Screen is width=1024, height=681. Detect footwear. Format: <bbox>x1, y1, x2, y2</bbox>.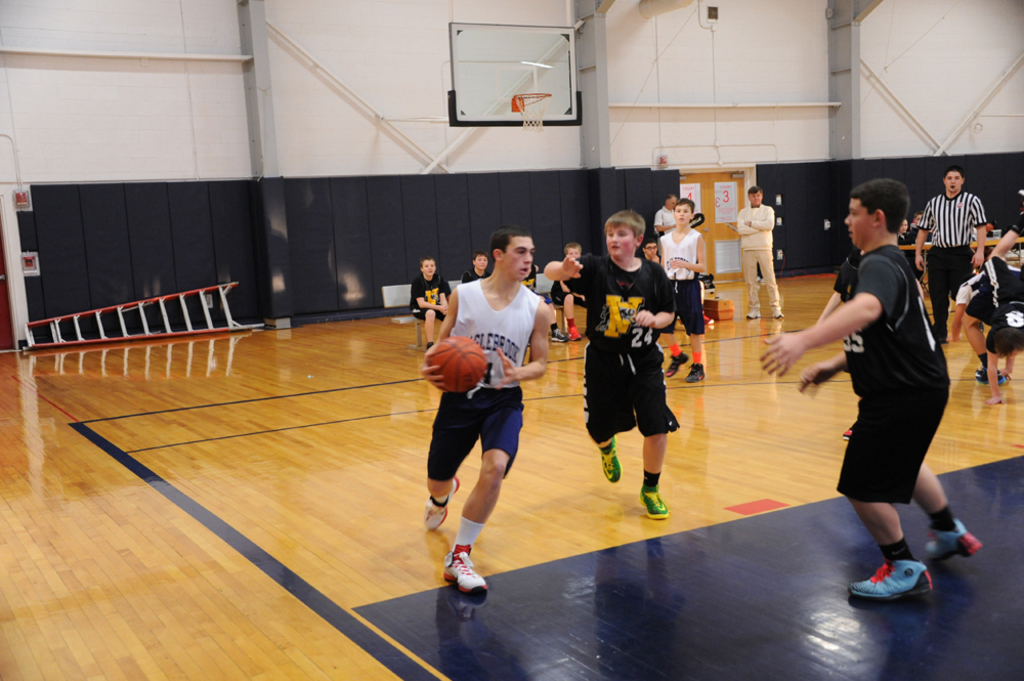
<bbox>682, 360, 709, 381</bbox>.
